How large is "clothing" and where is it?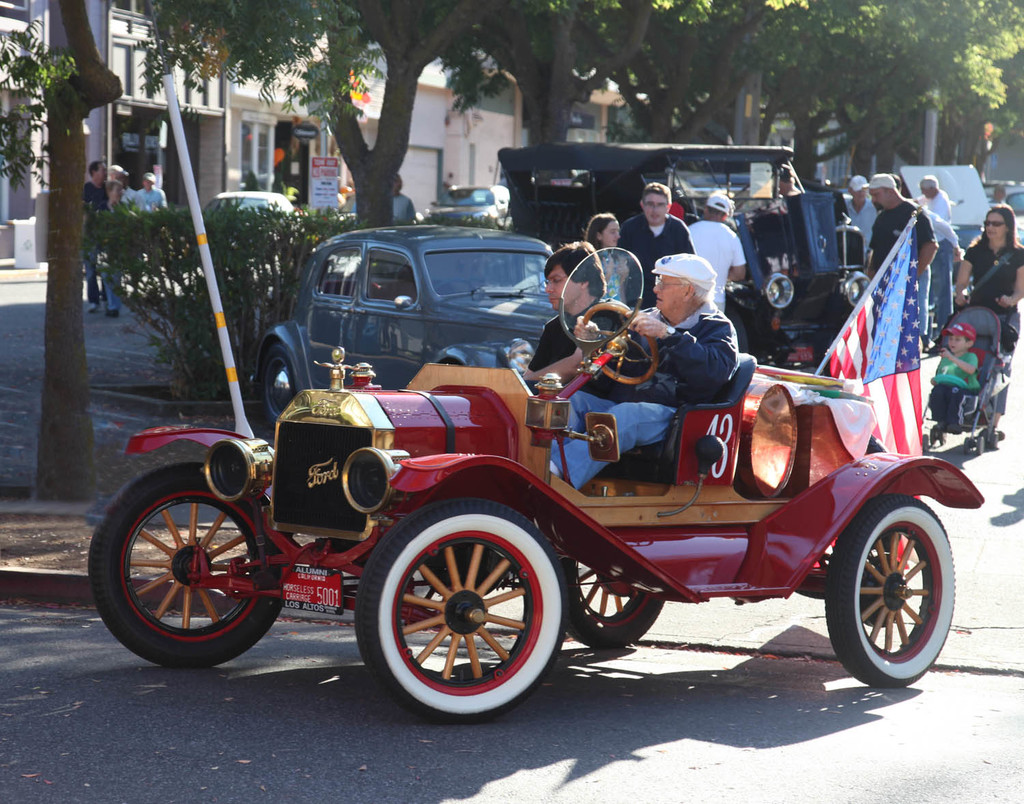
Bounding box: [x1=920, y1=179, x2=956, y2=235].
